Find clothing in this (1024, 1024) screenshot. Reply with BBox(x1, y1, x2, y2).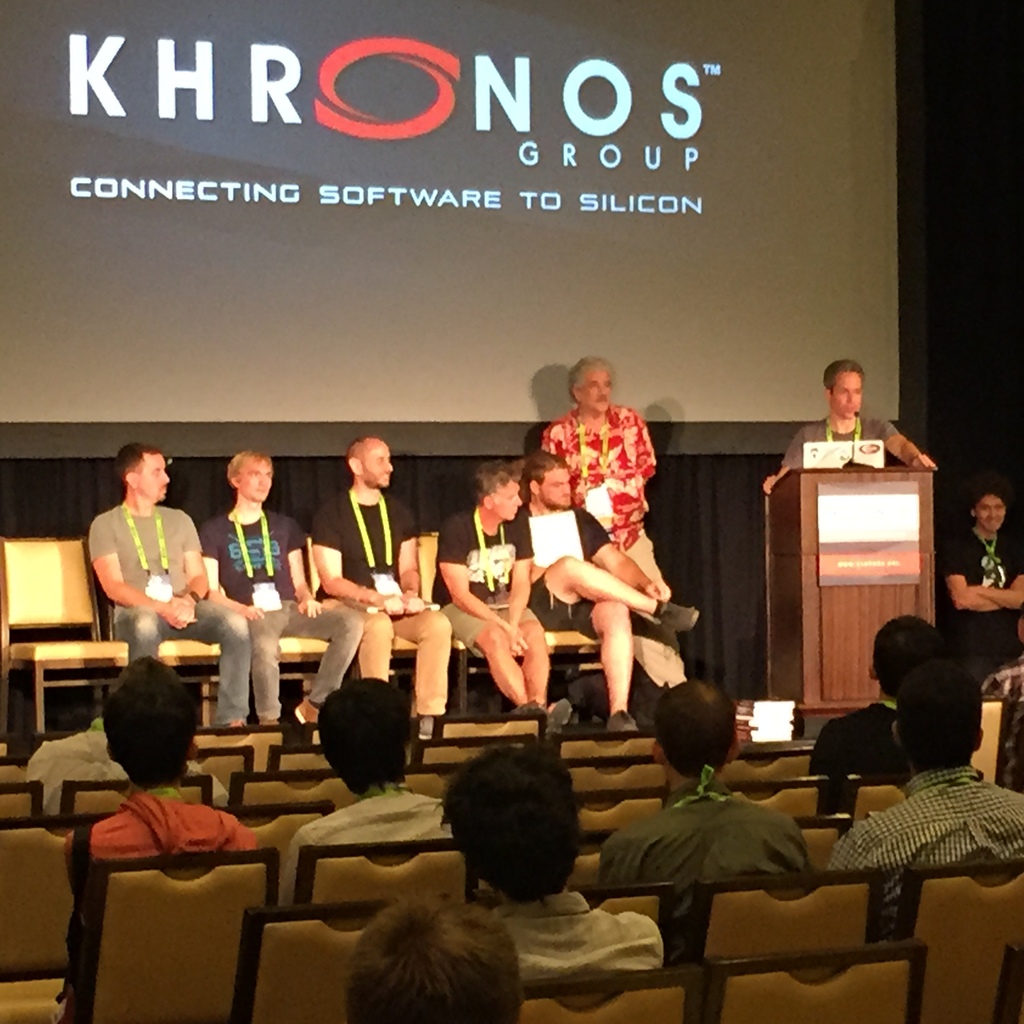
BBox(309, 484, 451, 715).
